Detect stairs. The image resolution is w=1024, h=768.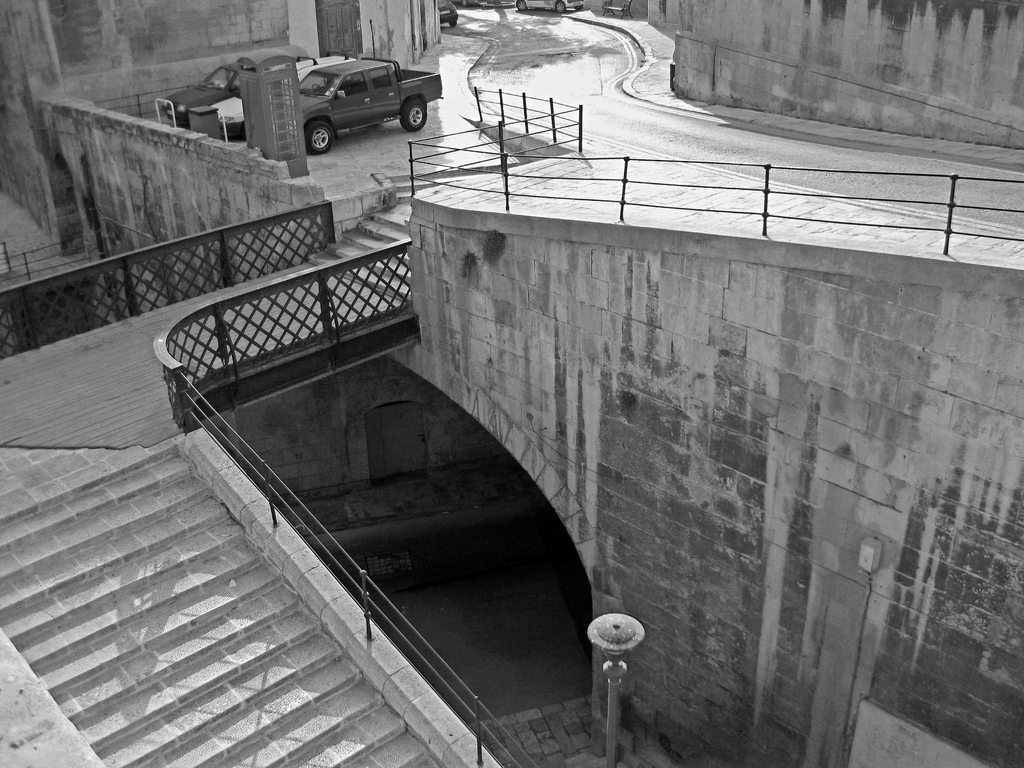
[0,449,458,767].
